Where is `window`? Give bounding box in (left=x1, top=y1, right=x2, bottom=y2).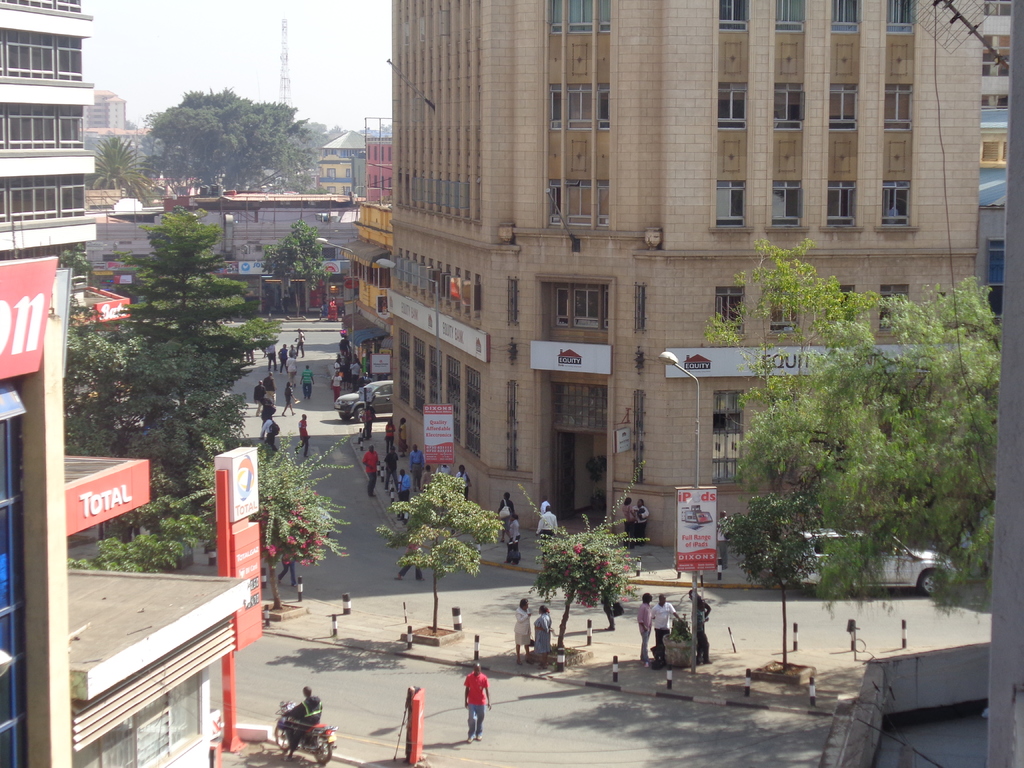
(left=418, top=343, right=452, bottom=413).
